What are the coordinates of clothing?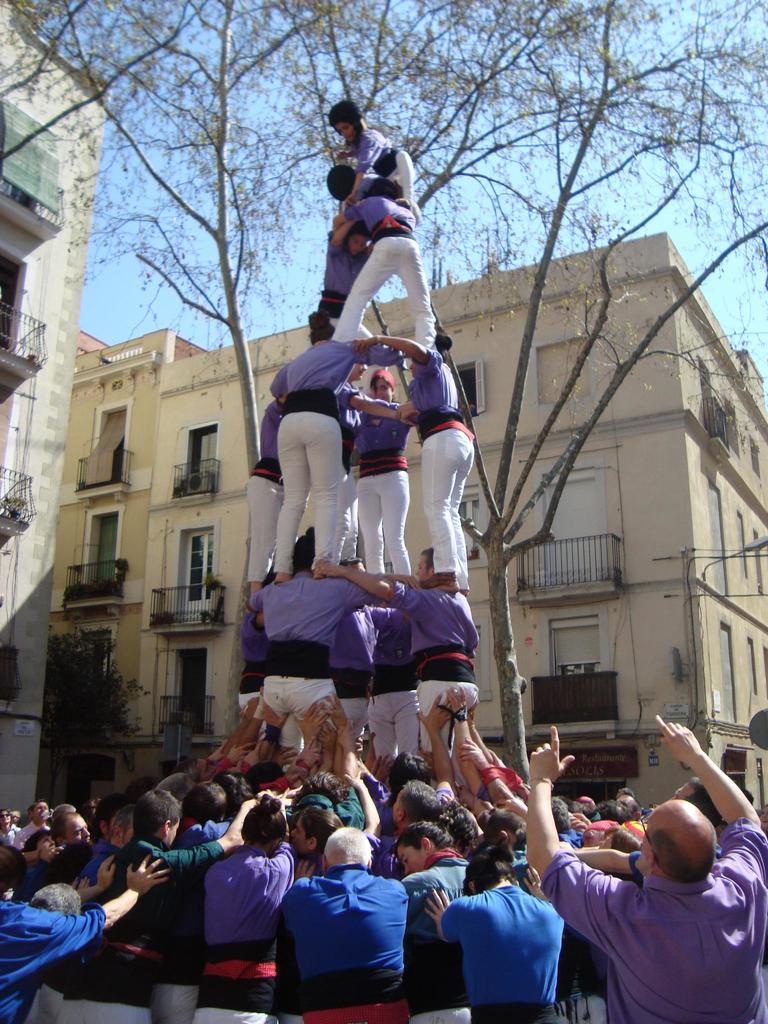
region(540, 812, 767, 1023).
